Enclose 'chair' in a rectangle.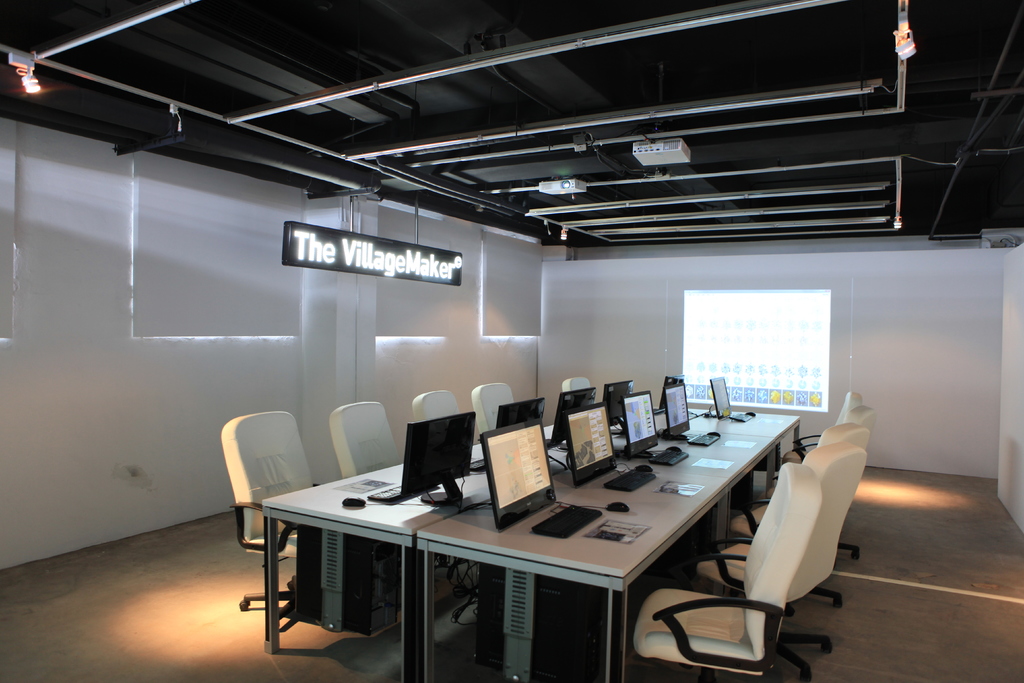
[561,377,597,394].
